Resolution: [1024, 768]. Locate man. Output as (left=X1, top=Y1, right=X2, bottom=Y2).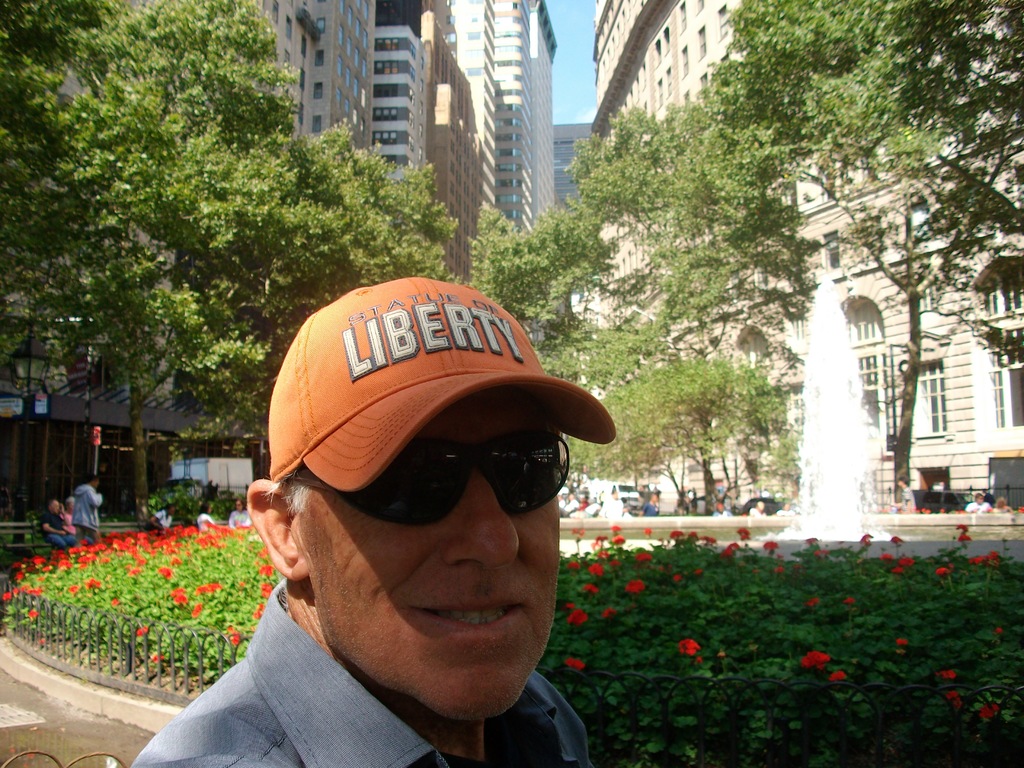
(left=888, top=476, right=918, bottom=512).
